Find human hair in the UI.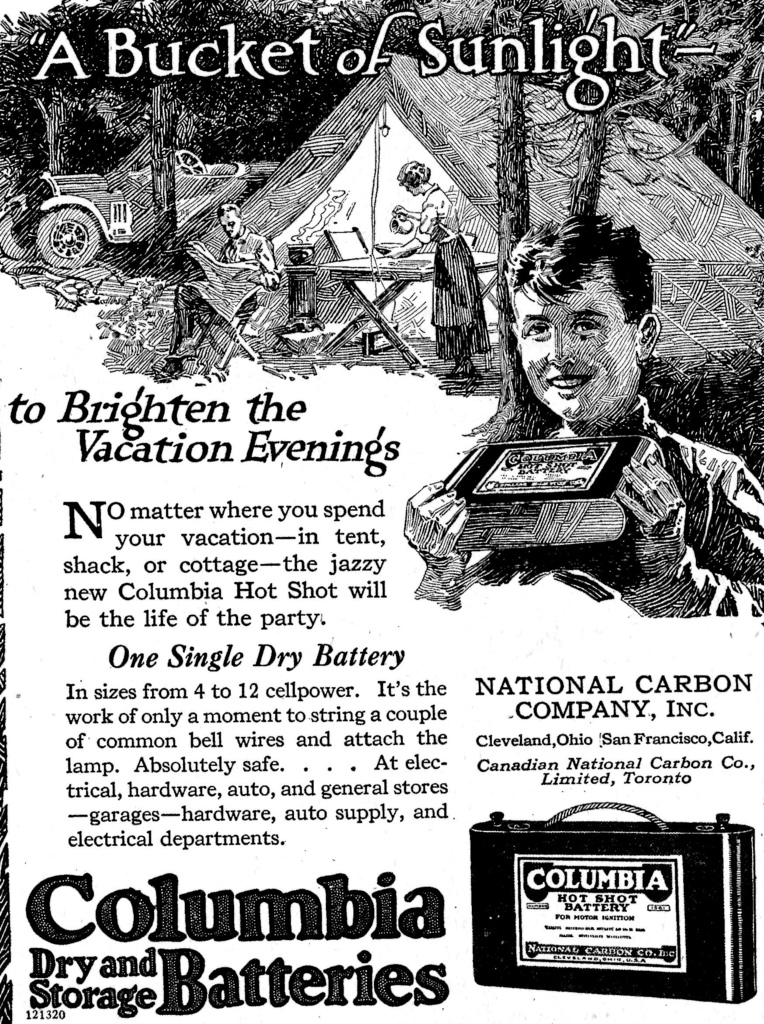
UI element at x1=218 y1=202 x2=238 y2=218.
